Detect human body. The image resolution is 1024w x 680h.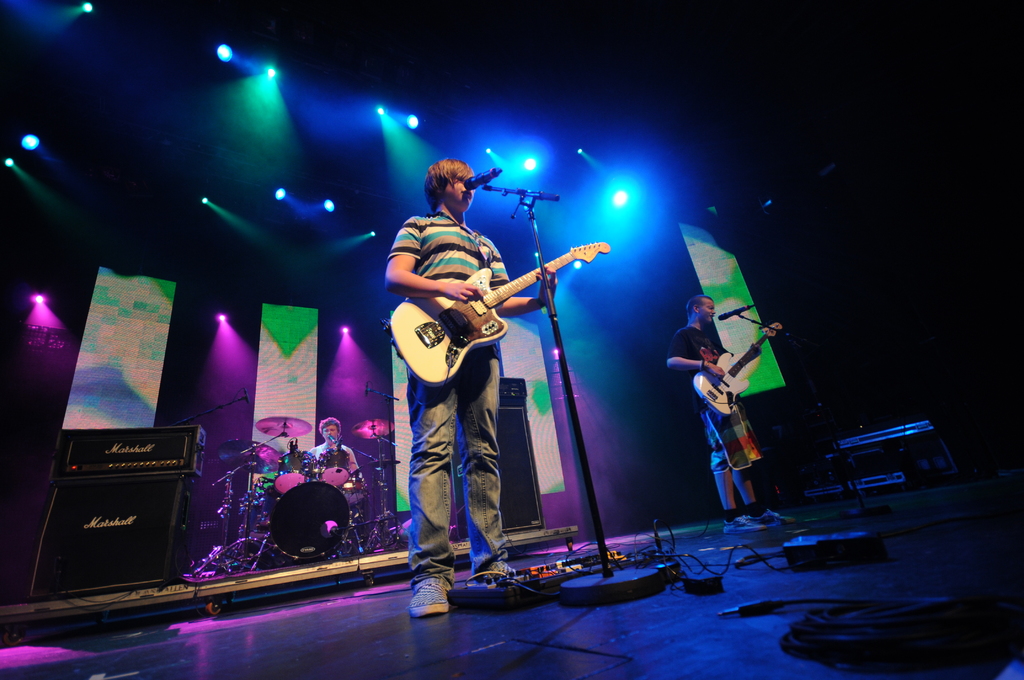
bbox=[379, 135, 541, 603].
